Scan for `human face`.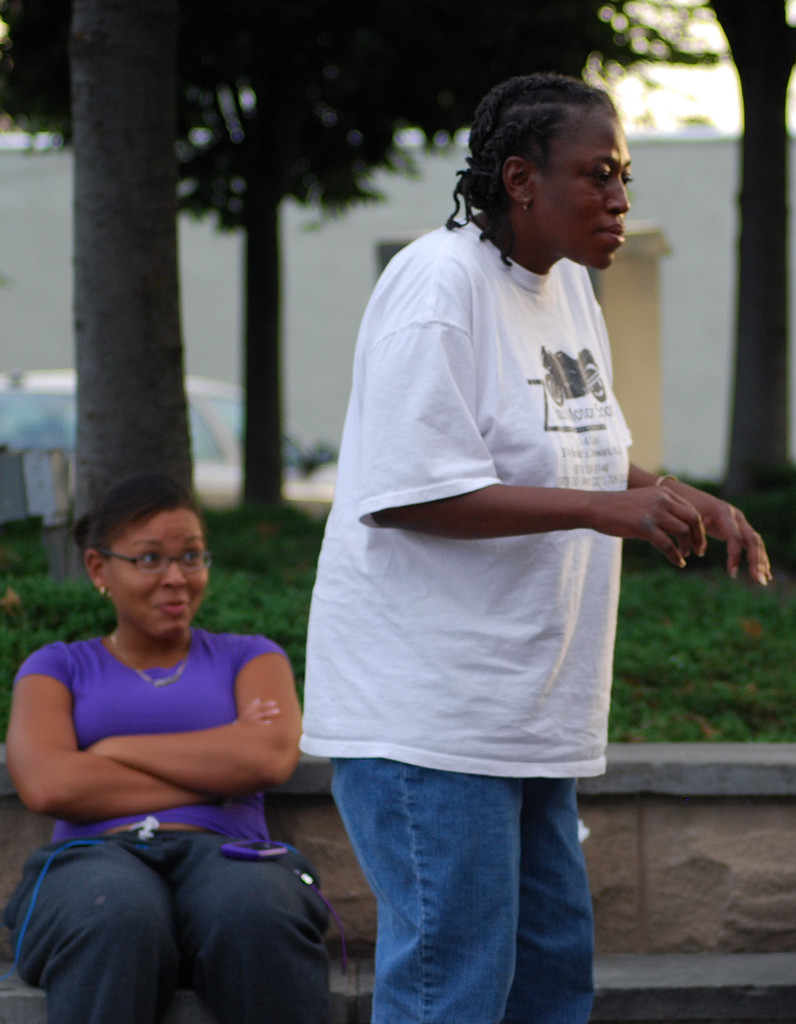
Scan result: box=[108, 508, 208, 641].
